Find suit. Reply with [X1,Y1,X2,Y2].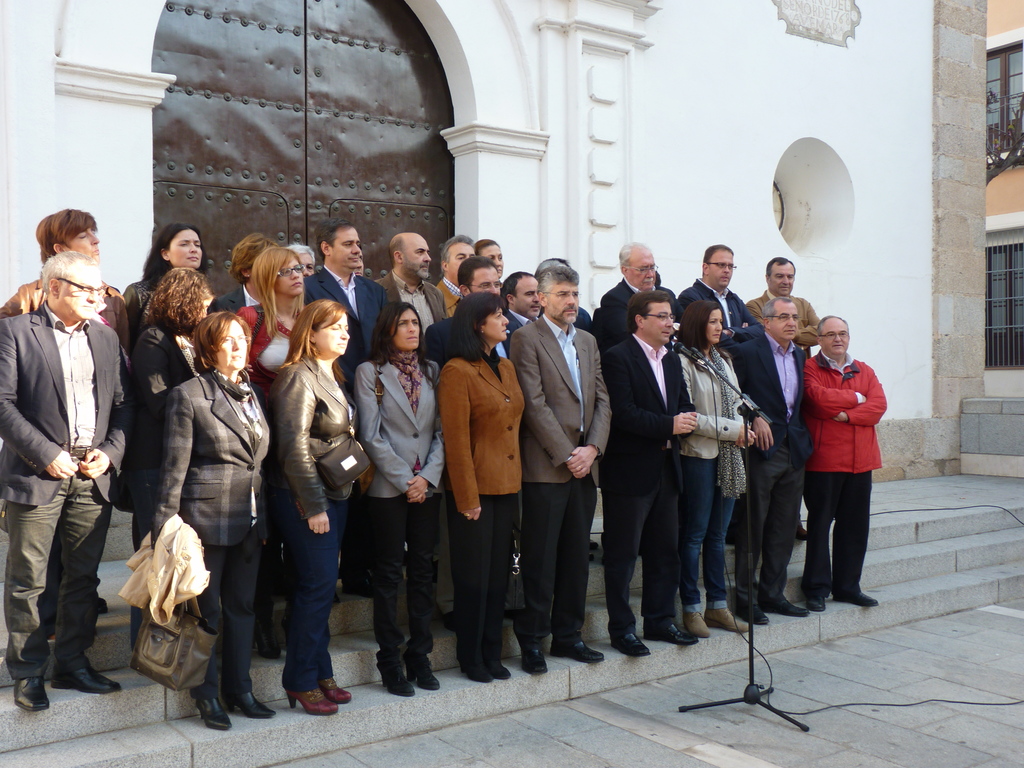
[207,283,264,314].
